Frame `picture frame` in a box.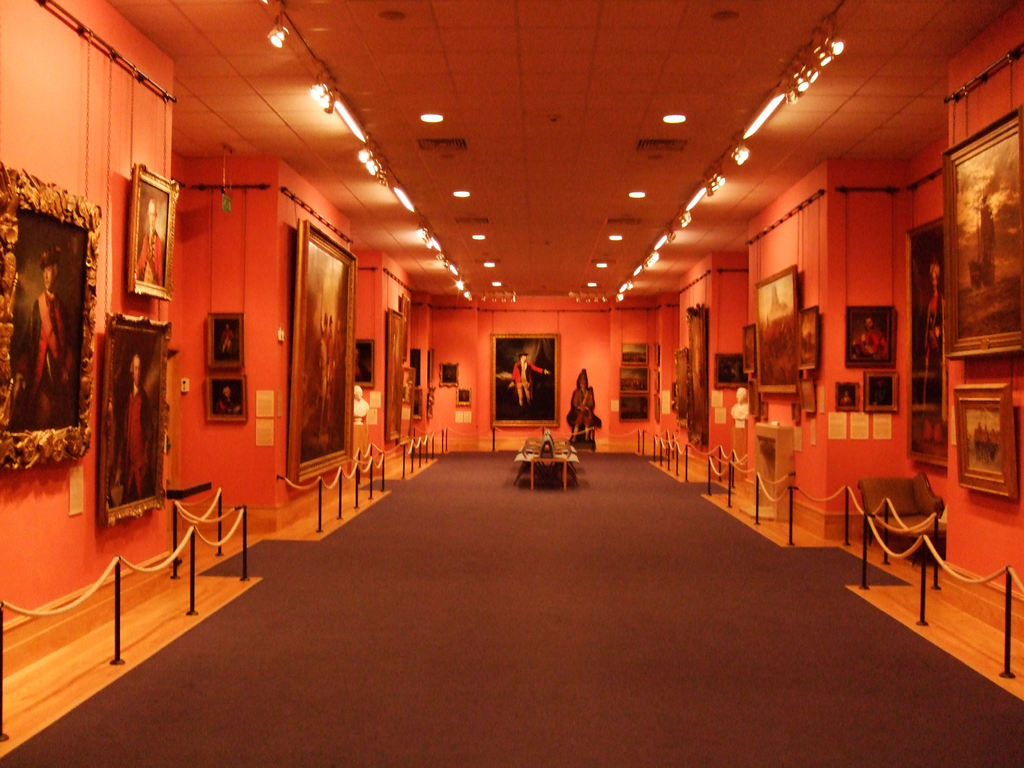
x1=381, y1=305, x2=406, y2=442.
